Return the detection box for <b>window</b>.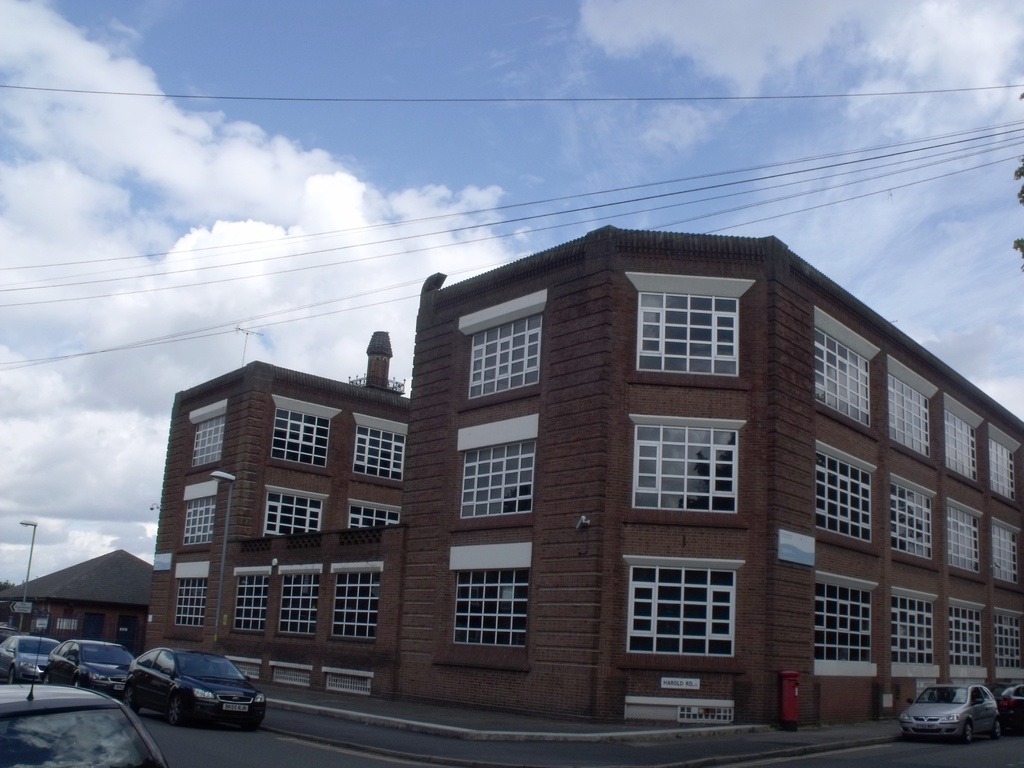
(x1=260, y1=393, x2=341, y2=466).
